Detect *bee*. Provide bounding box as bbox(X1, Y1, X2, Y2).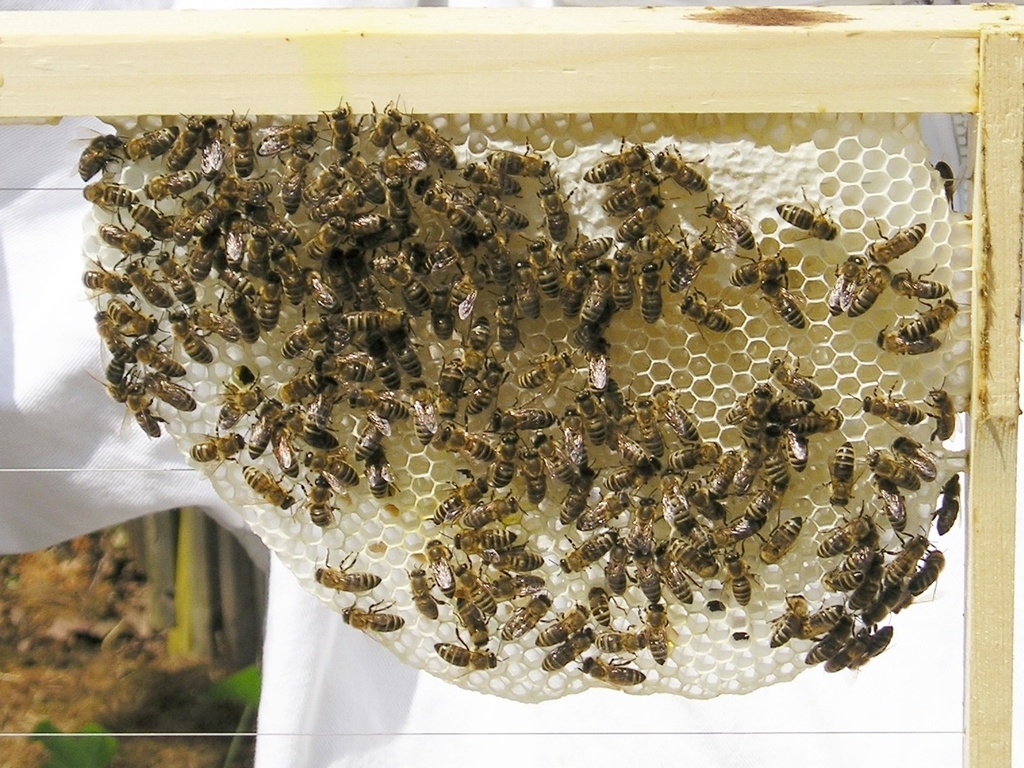
bbox(343, 592, 401, 632).
